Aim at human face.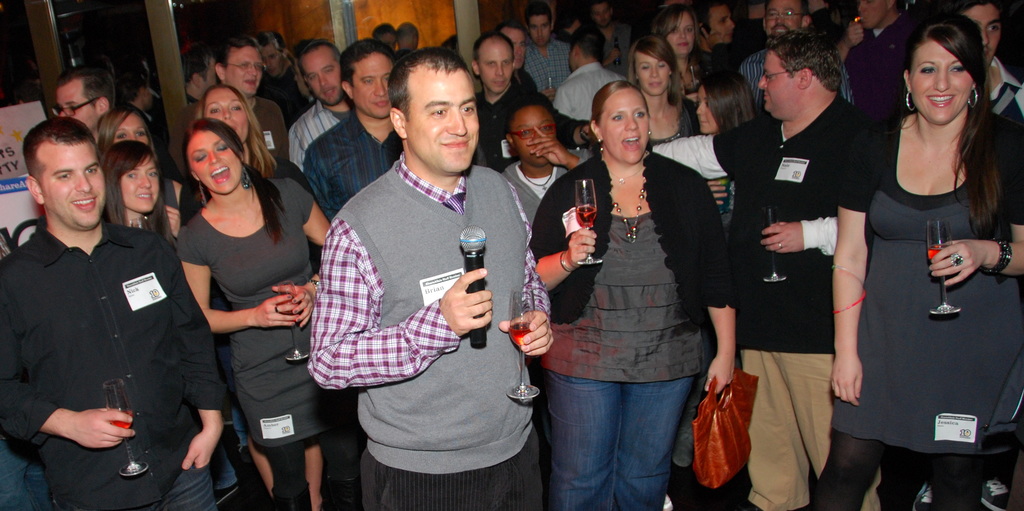
Aimed at 120, 161, 156, 207.
